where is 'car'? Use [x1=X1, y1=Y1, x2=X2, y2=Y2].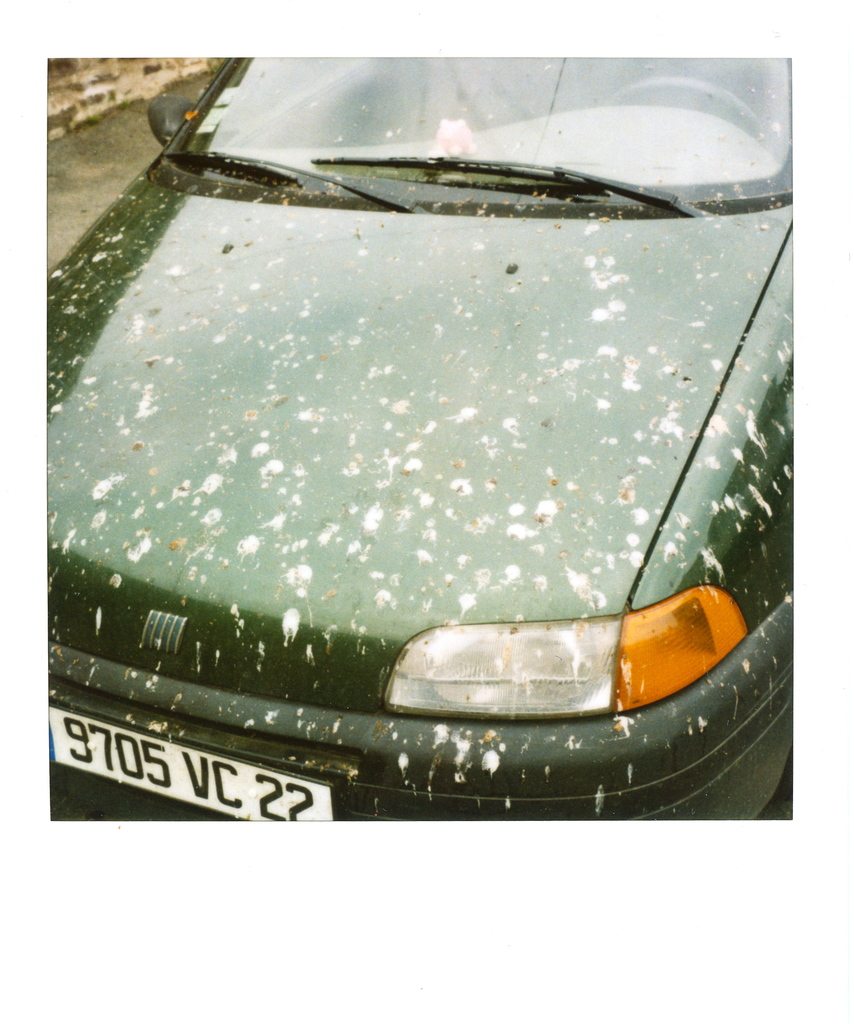
[x1=15, y1=93, x2=821, y2=821].
